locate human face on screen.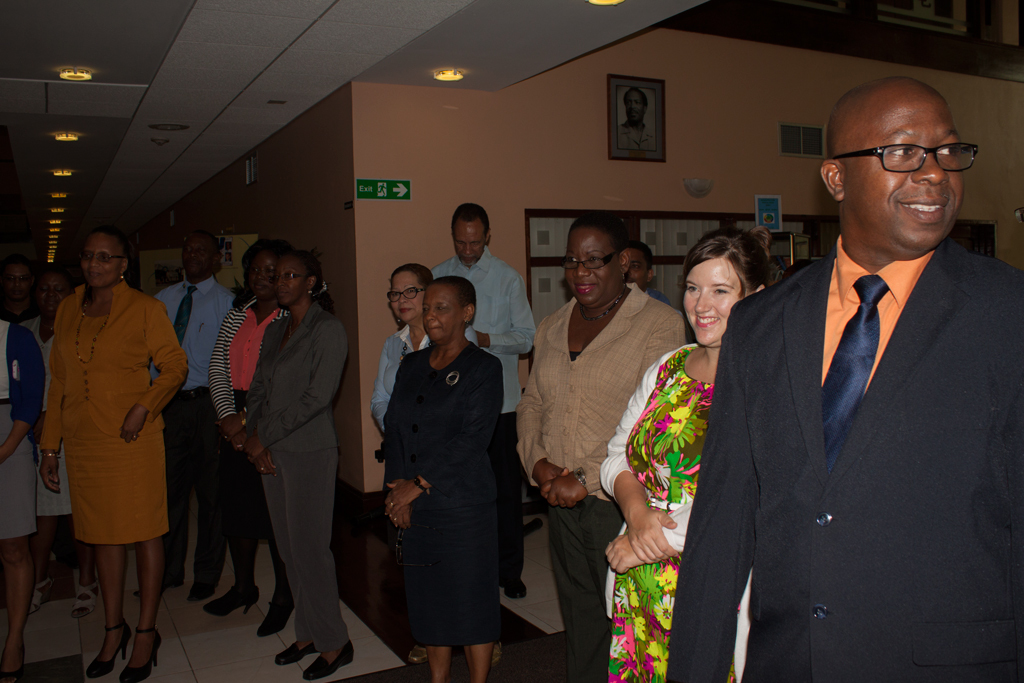
On screen at 240, 250, 272, 306.
